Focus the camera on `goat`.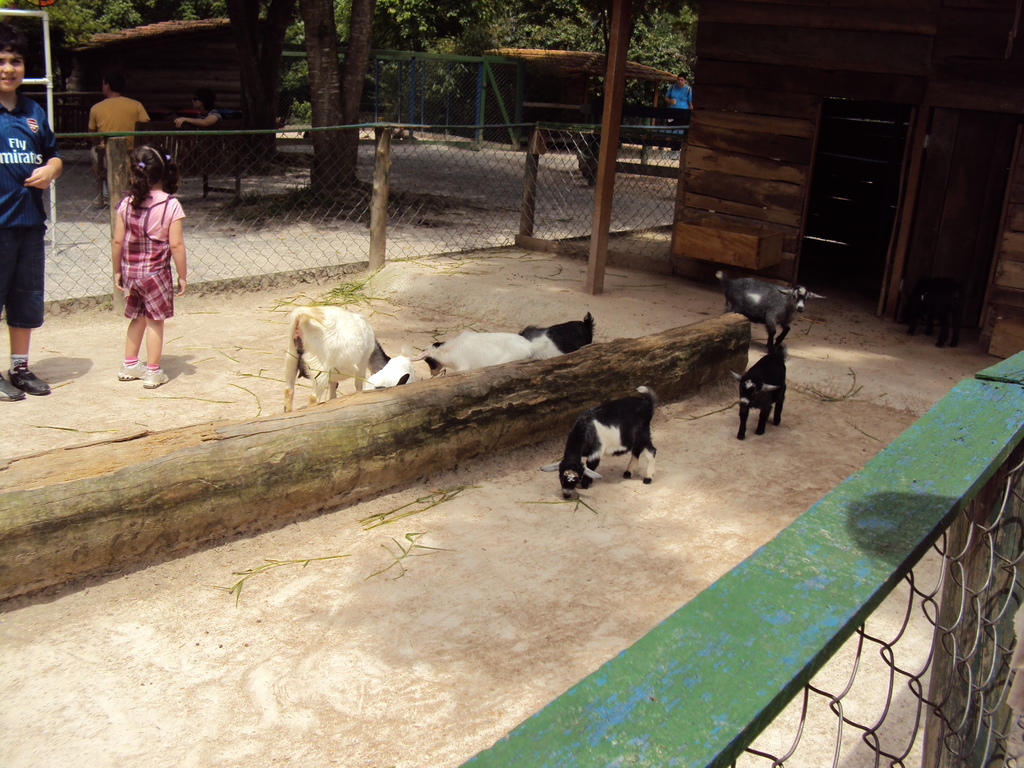
Focus region: x1=516, y1=312, x2=596, y2=360.
